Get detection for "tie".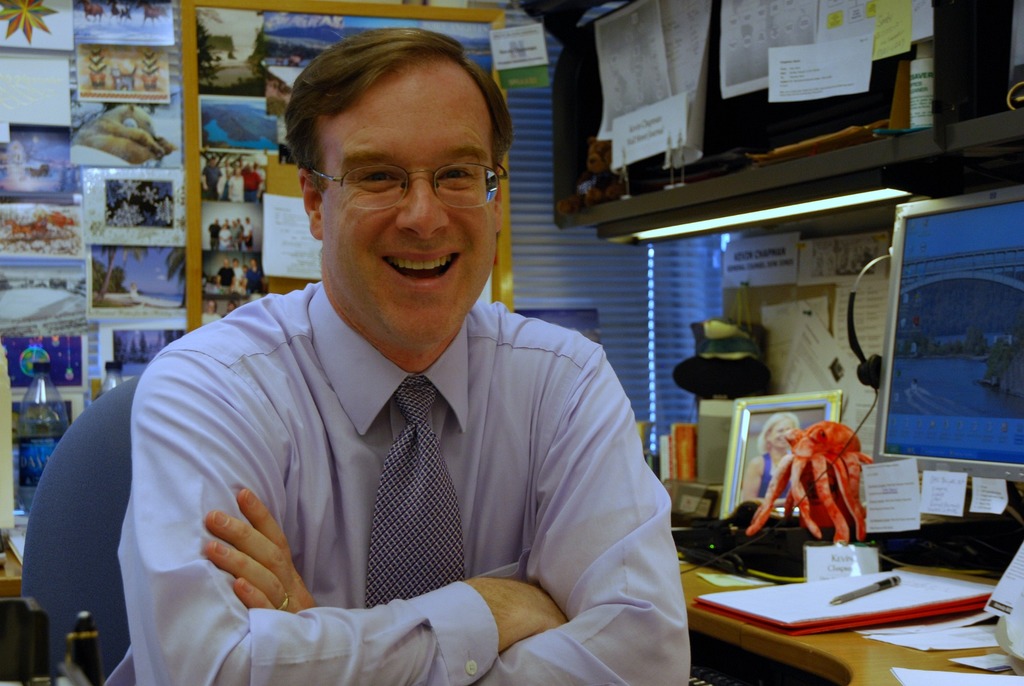
Detection: crop(366, 377, 466, 611).
